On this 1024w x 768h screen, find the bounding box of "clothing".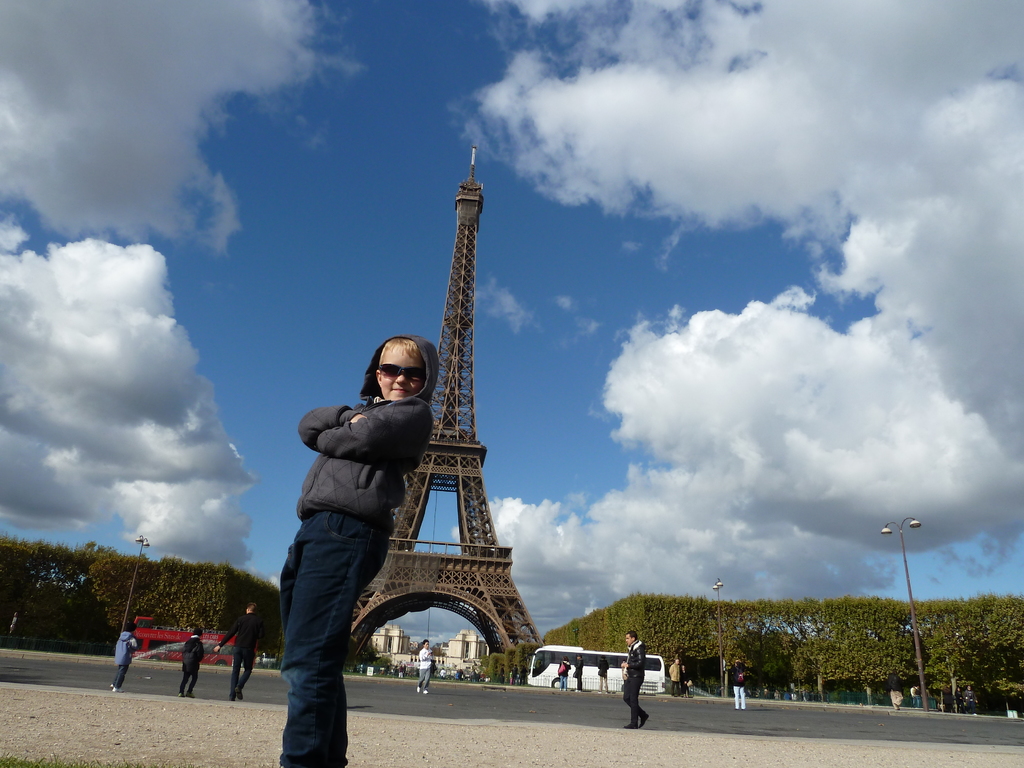
Bounding box: [left=957, top=693, right=966, bottom=710].
